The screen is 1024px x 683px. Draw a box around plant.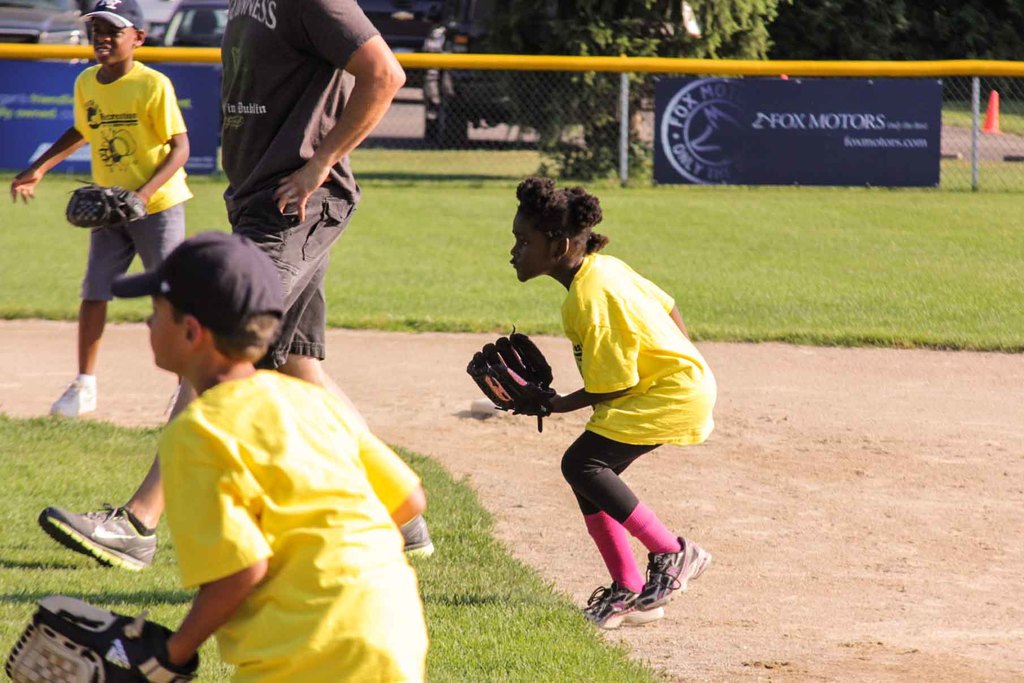
(left=524, top=117, right=655, bottom=183).
